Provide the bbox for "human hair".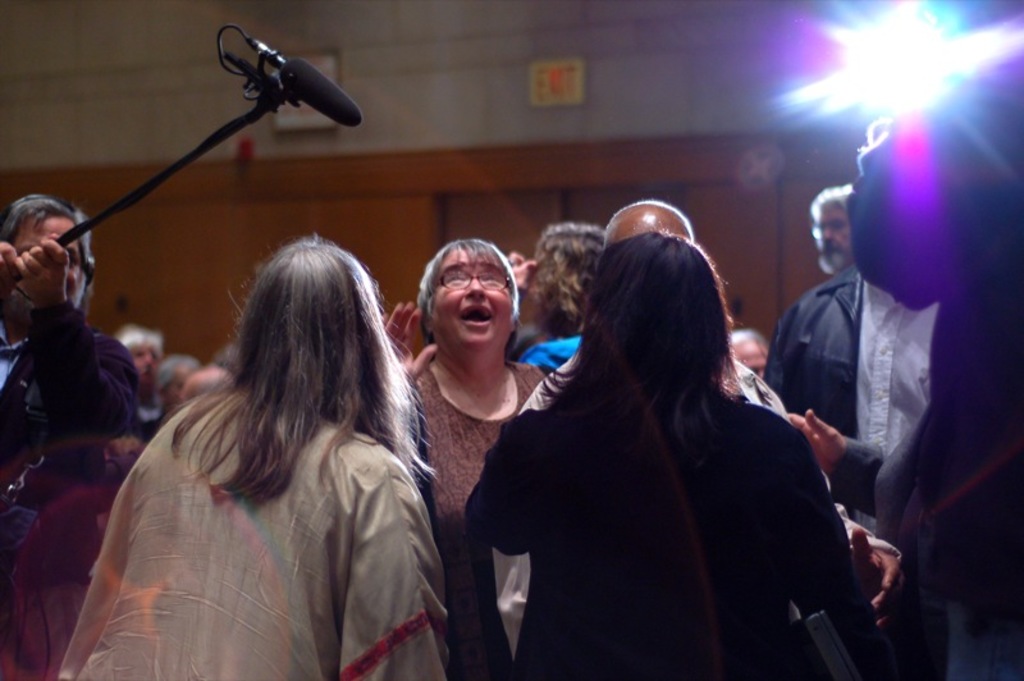
804,179,850,233.
